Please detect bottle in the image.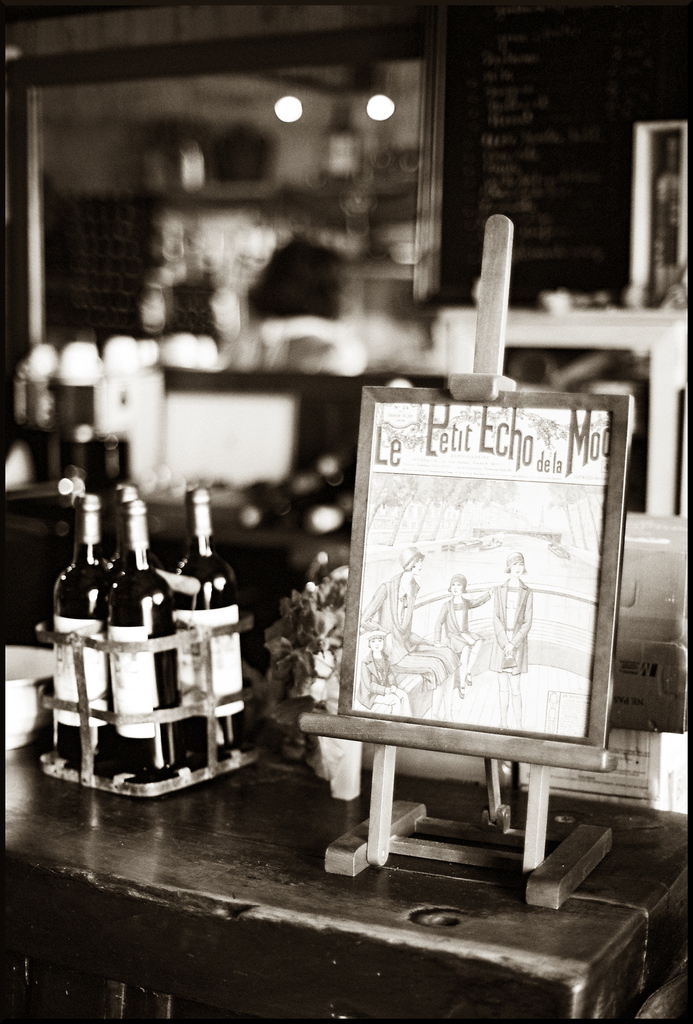
crop(51, 492, 116, 778).
